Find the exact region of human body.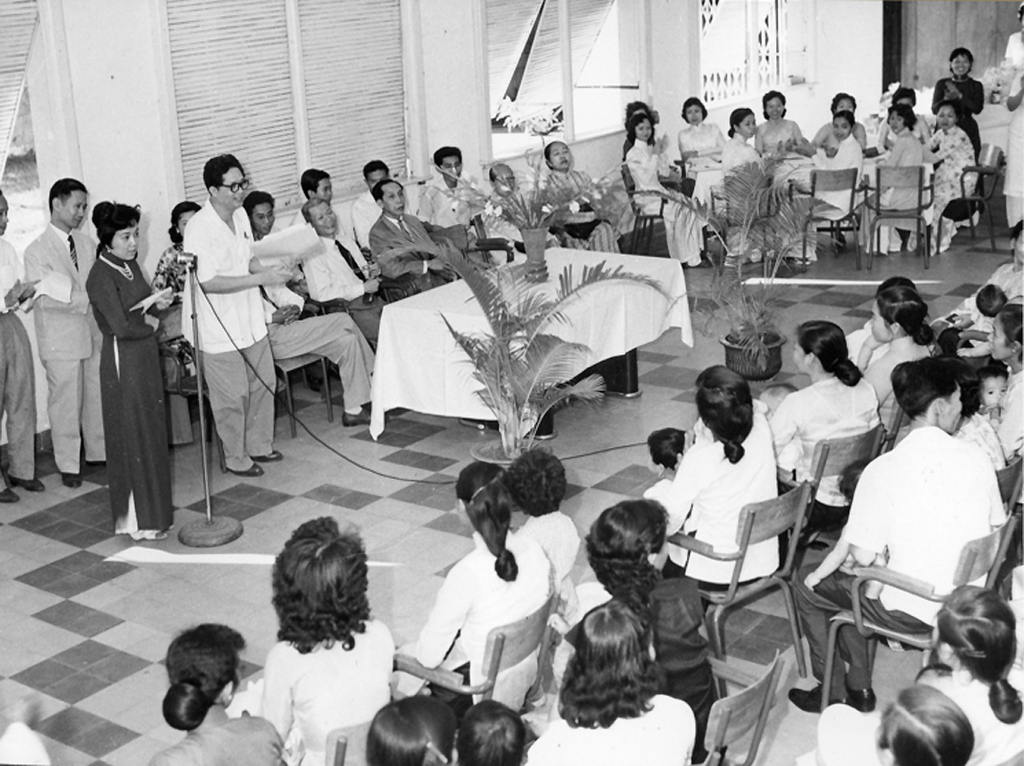
Exact region: bbox=(348, 162, 415, 266).
